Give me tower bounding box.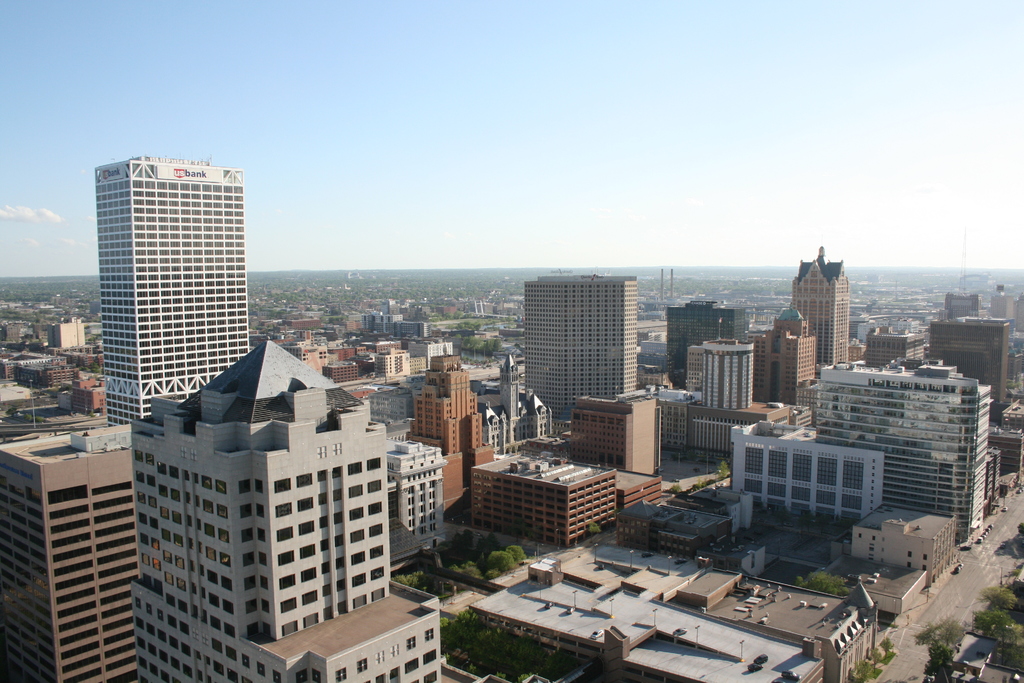
923/308/1019/427.
